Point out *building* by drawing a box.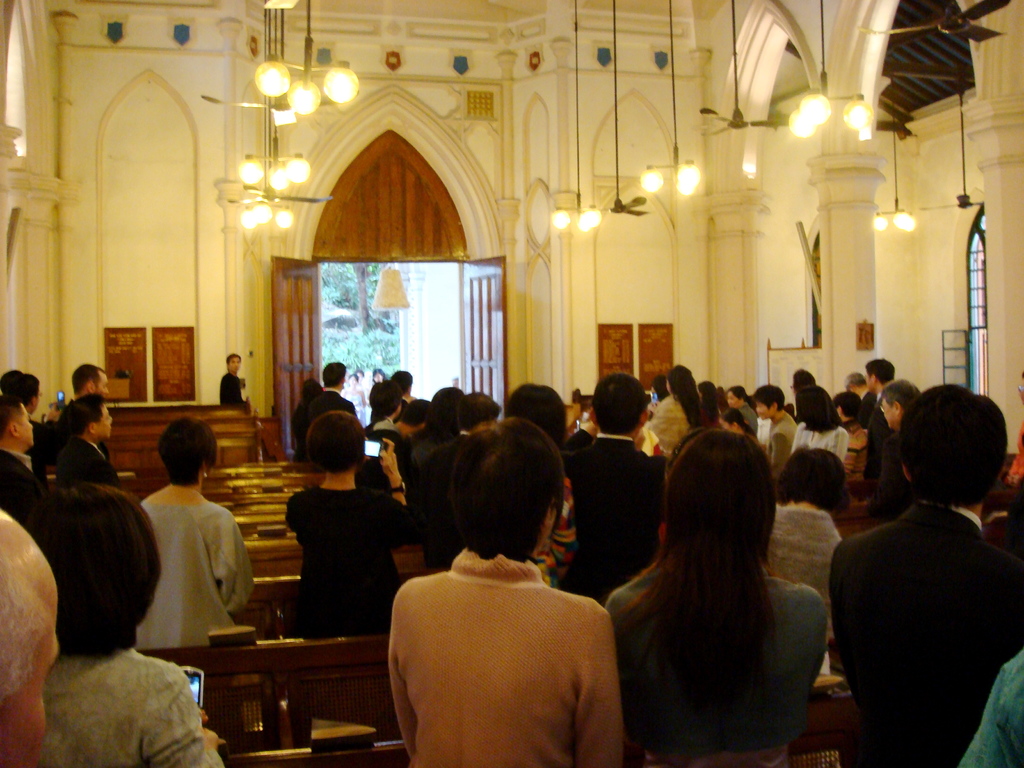
BBox(0, 0, 1023, 766).
